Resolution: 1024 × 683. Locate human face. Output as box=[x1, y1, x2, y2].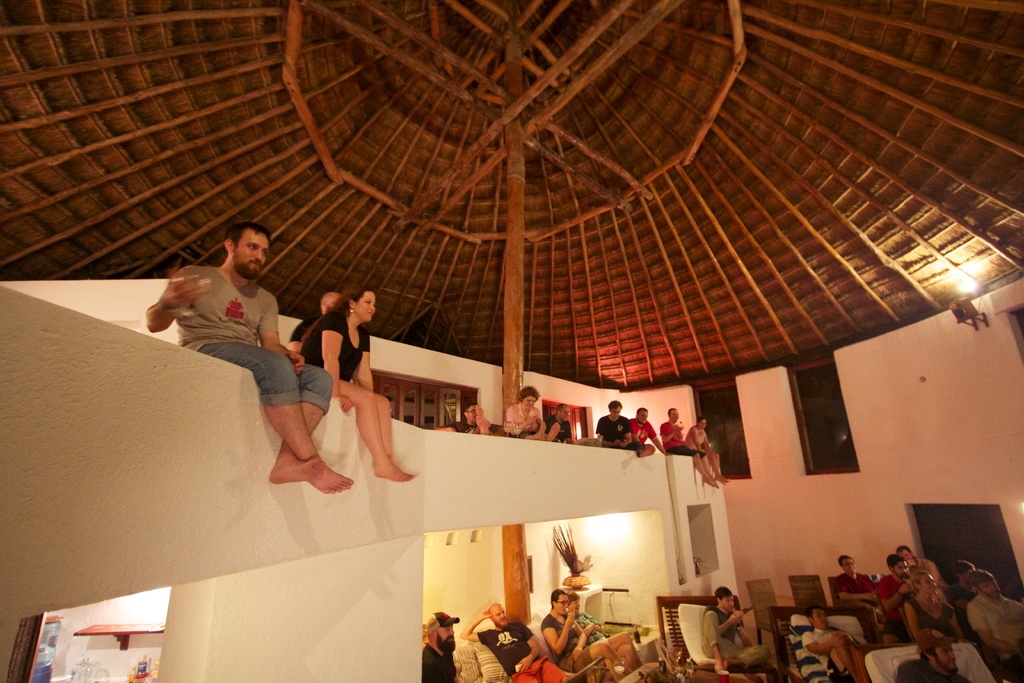
box=[921, 574, 935, 594].
